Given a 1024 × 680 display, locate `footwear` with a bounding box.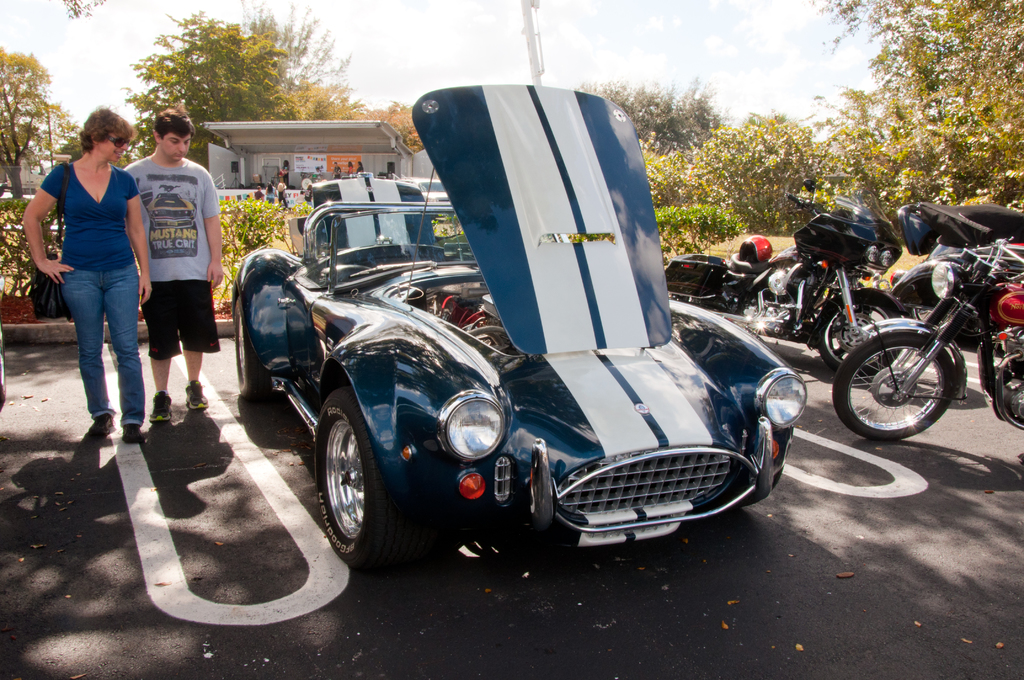
Located: x1=181, y1=380, x2=207, y2=410.
